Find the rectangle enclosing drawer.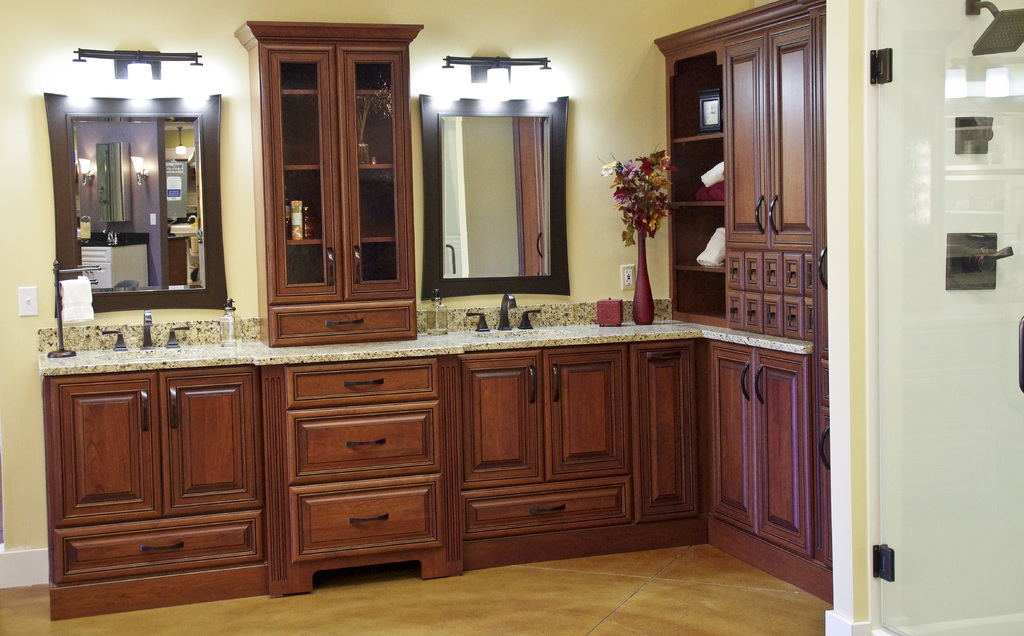
<region>47, 509, 268, 584</region>.
